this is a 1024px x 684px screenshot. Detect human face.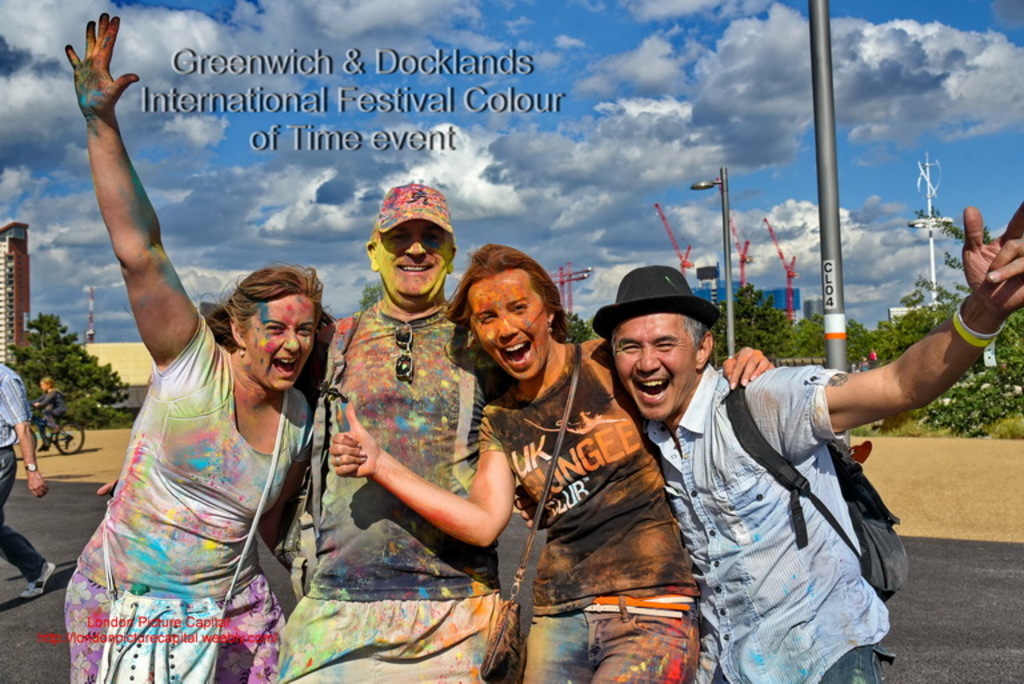
bbox(248, 295, 315, 389).
